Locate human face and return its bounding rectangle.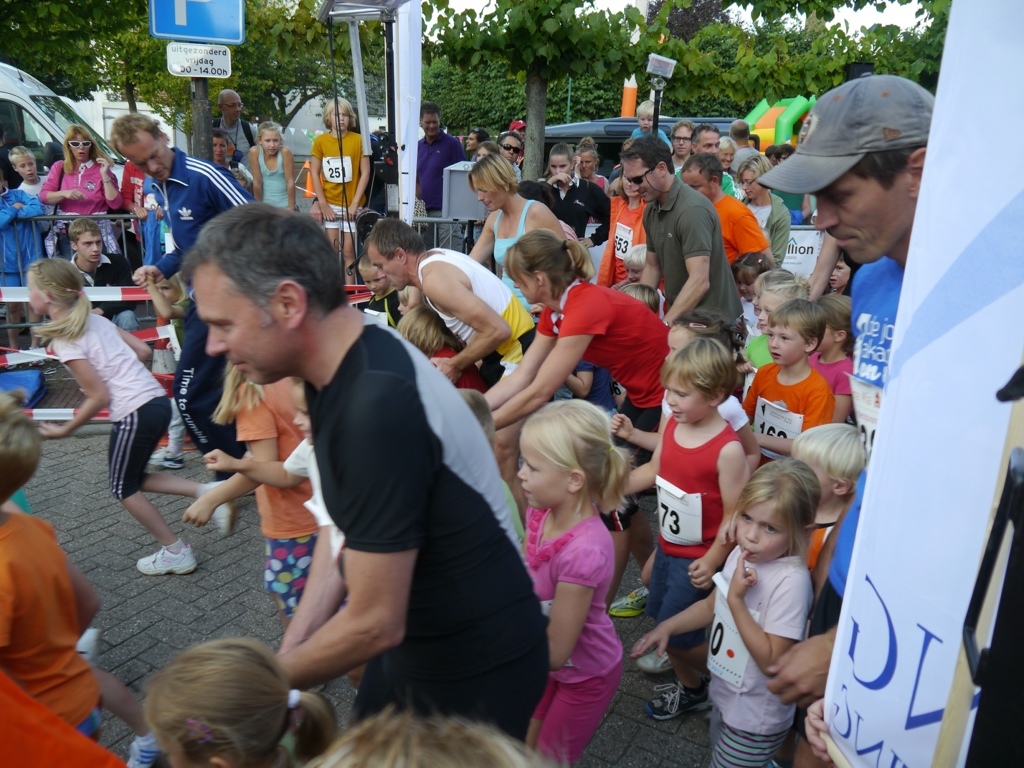
[left=78, top=226, right=105, bottom=268].
